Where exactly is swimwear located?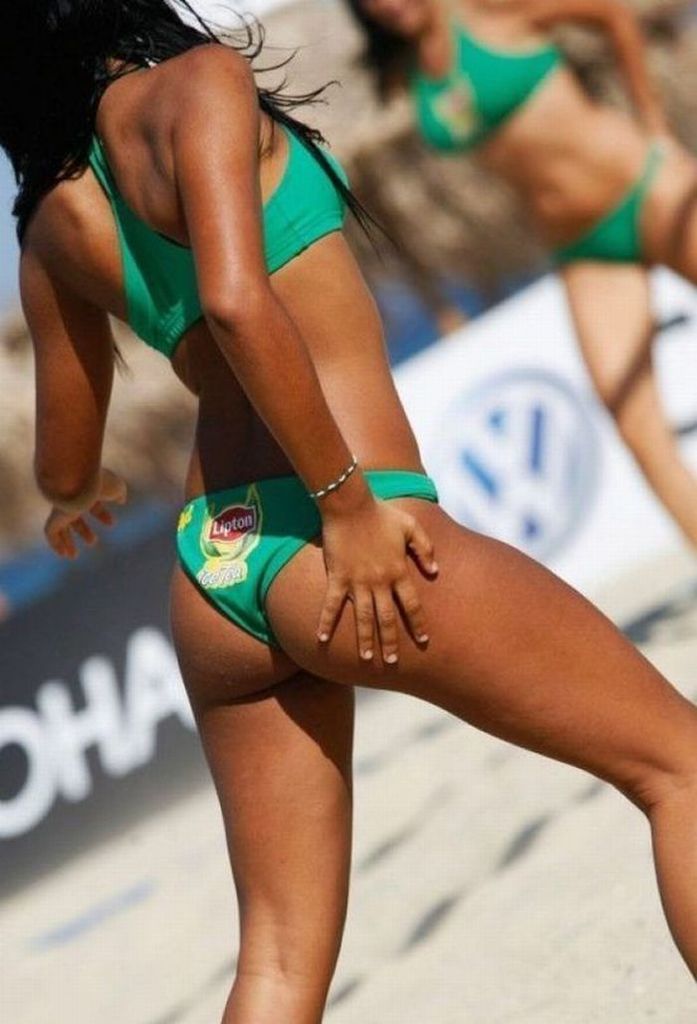
Its bounding box is [left=88, top=62, right=351, bottom=362].
